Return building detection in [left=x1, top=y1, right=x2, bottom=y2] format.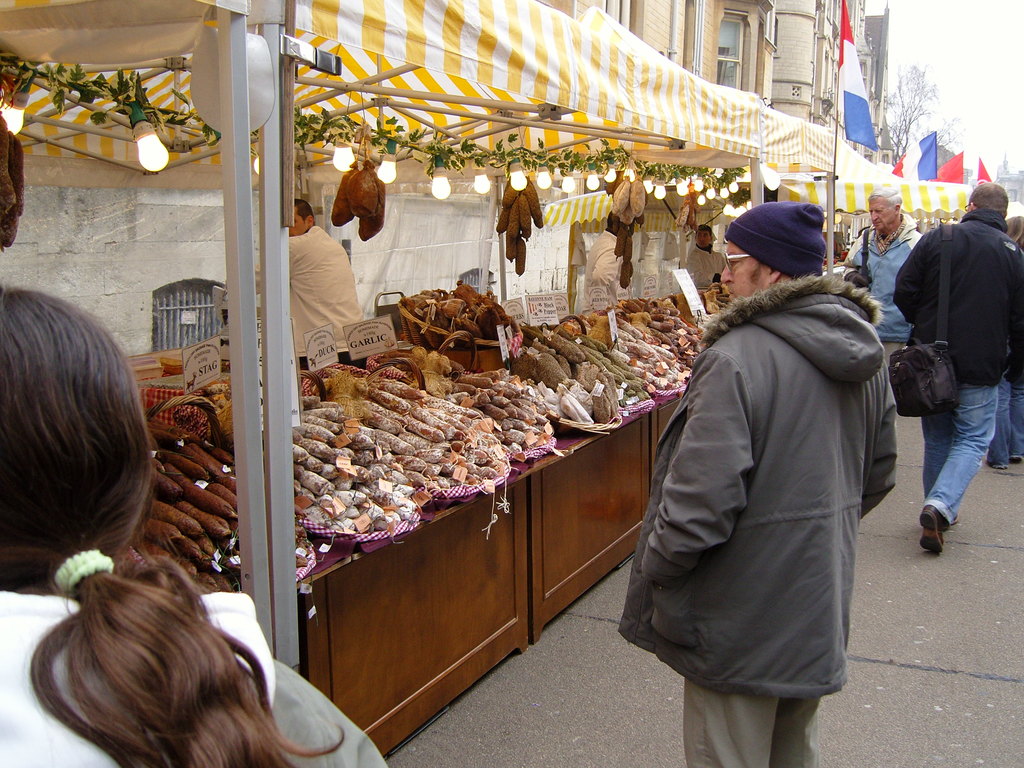
[left=547, top=0, right=885, bottom=177].
